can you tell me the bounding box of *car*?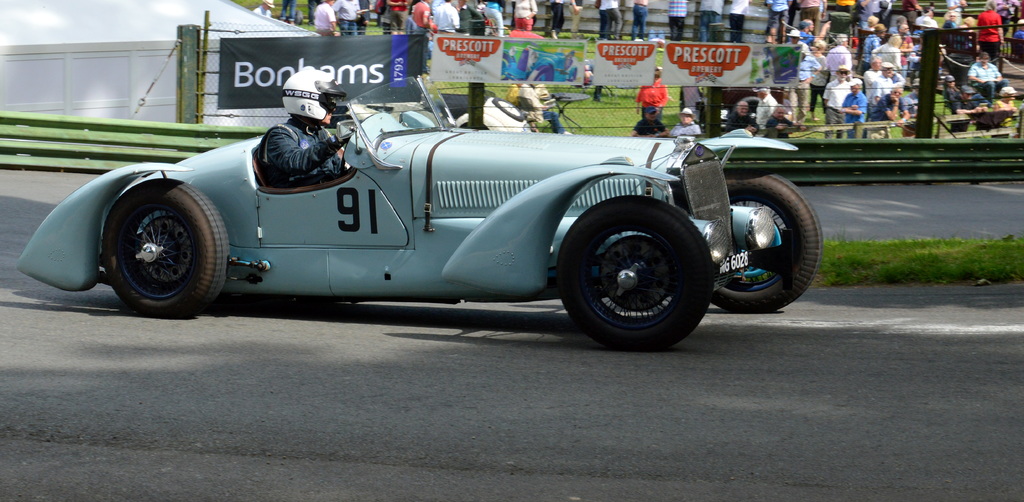
x1=41 y1=79 x2=810 y2=335.
